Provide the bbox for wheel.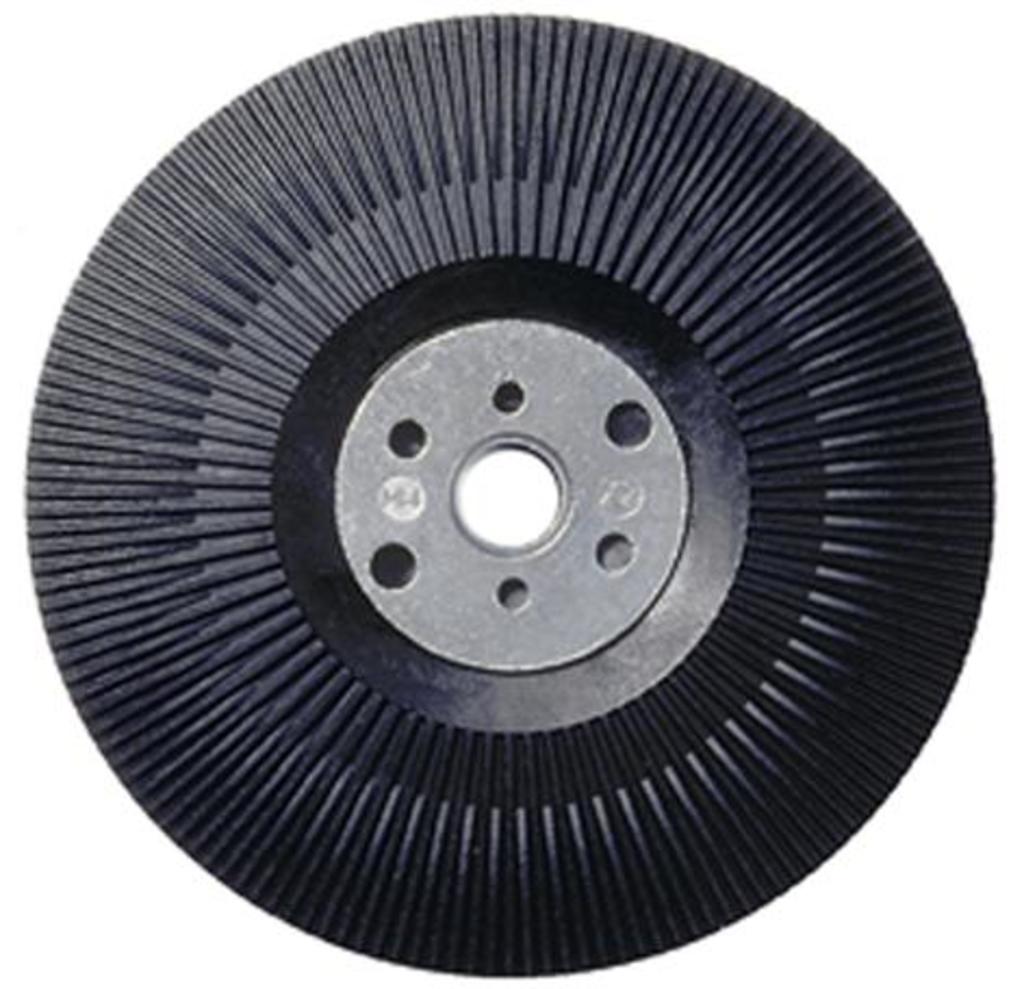
22/13/989/980.
